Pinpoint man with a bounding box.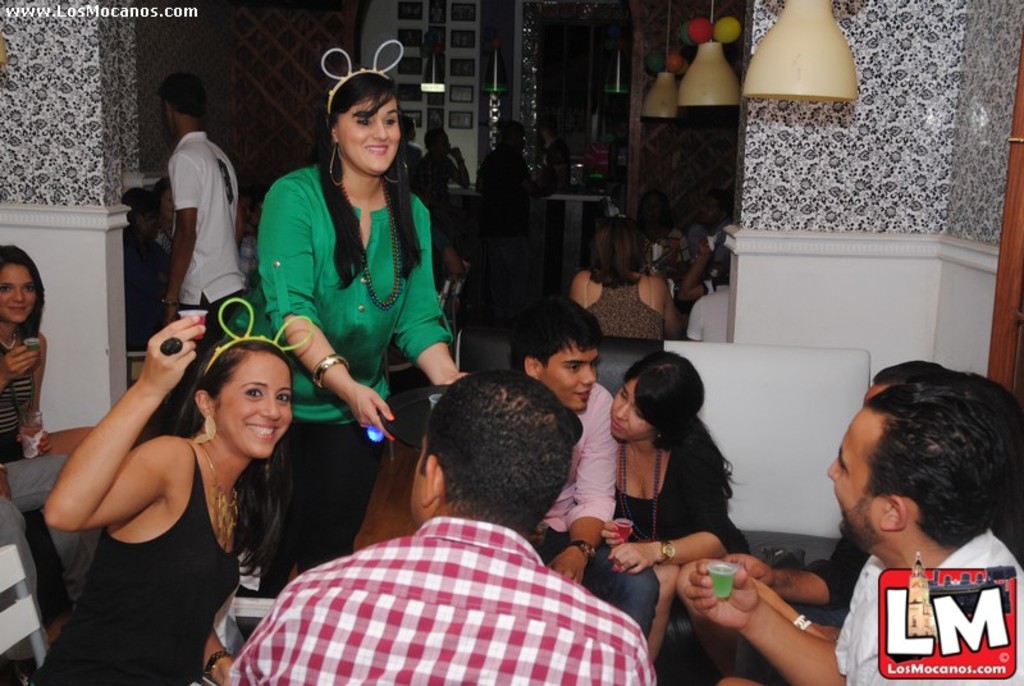
(206,390,667,681).
